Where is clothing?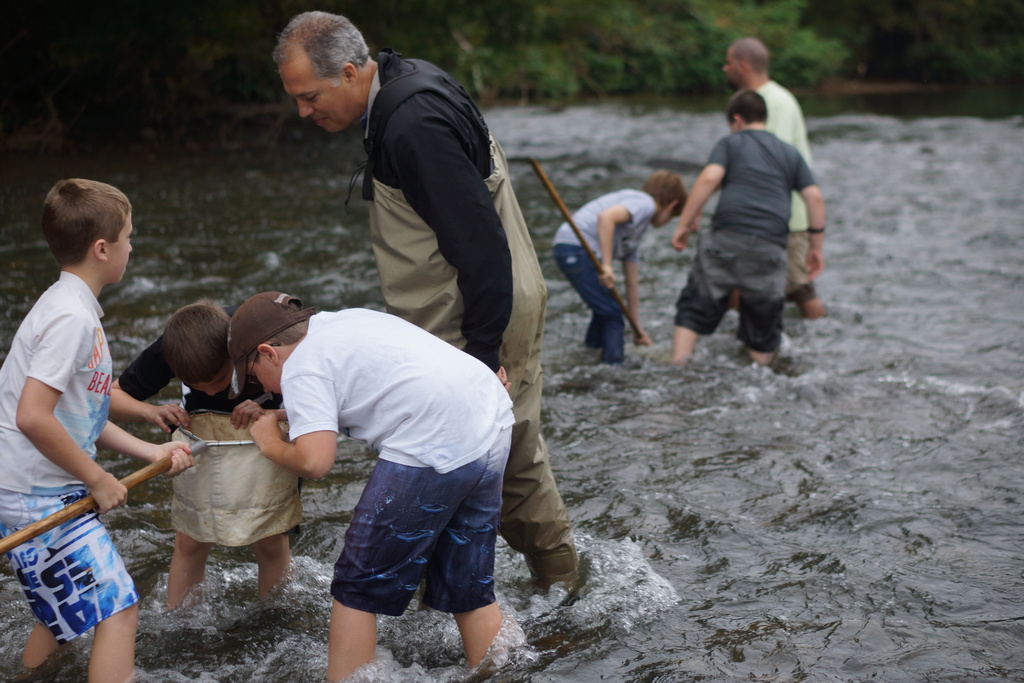
335/47/585/607.
